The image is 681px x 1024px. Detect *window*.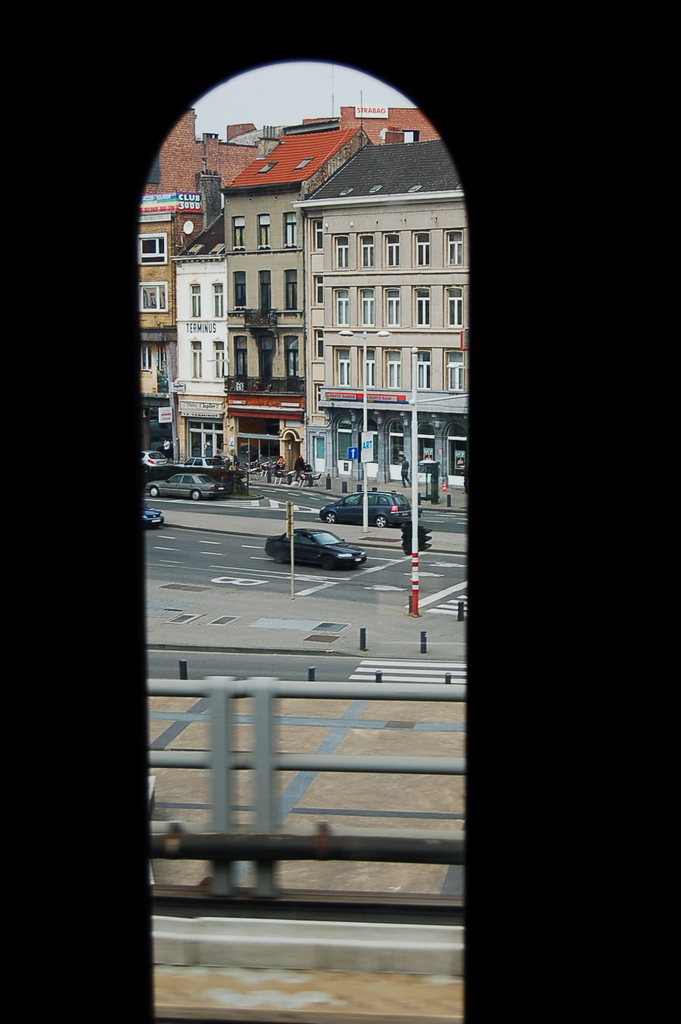
Detection: 142 278 166 313.
